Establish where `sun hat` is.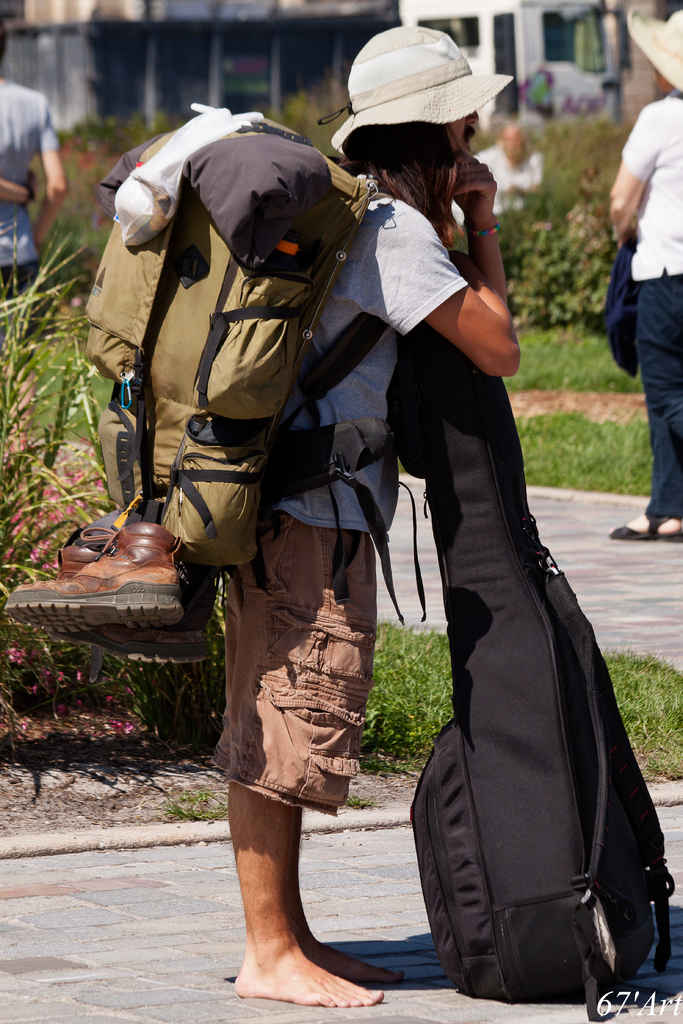
Established at x1=325 y1=26 x2=516 y2=155.
